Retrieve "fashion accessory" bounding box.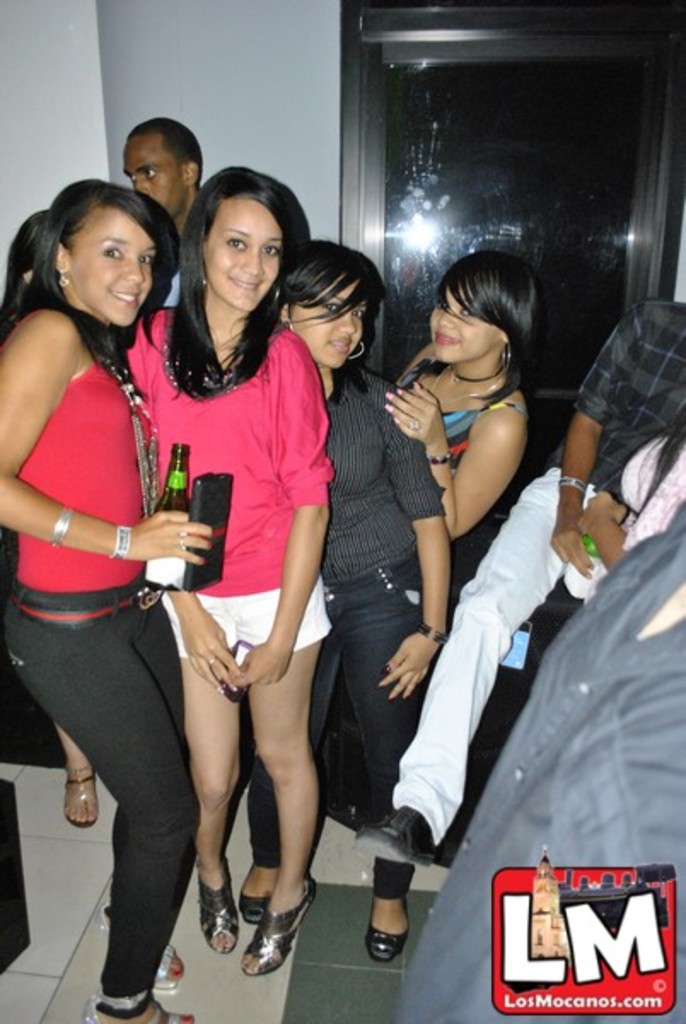
Bounding box: x1=205 y1=654 x2=220 y2=672.
